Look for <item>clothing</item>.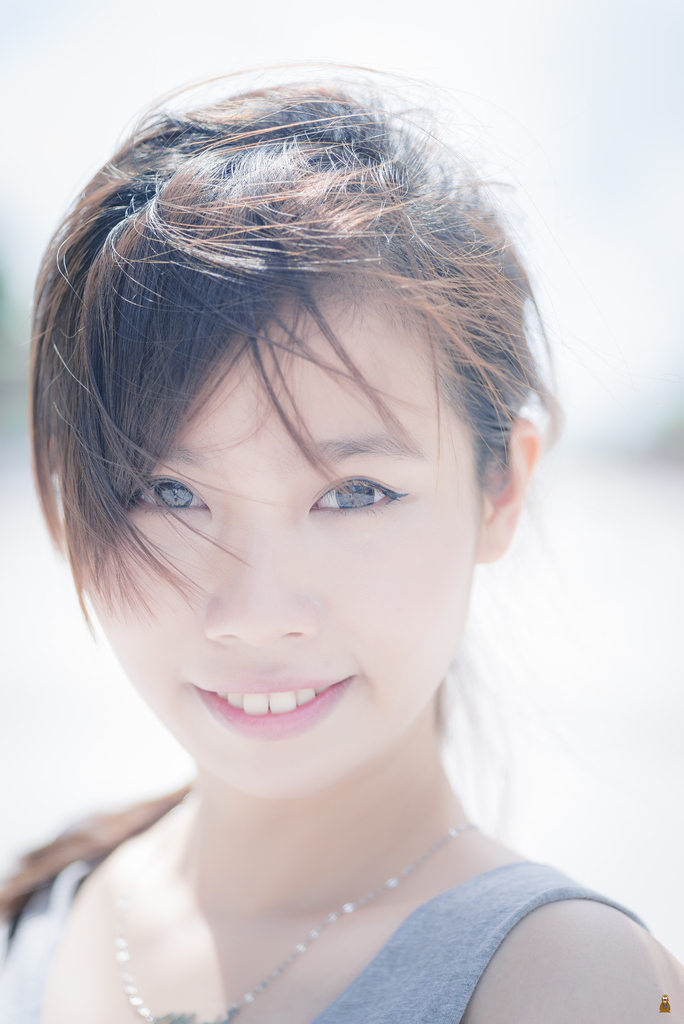
Found: rect(0, 829, 653, 1023).
